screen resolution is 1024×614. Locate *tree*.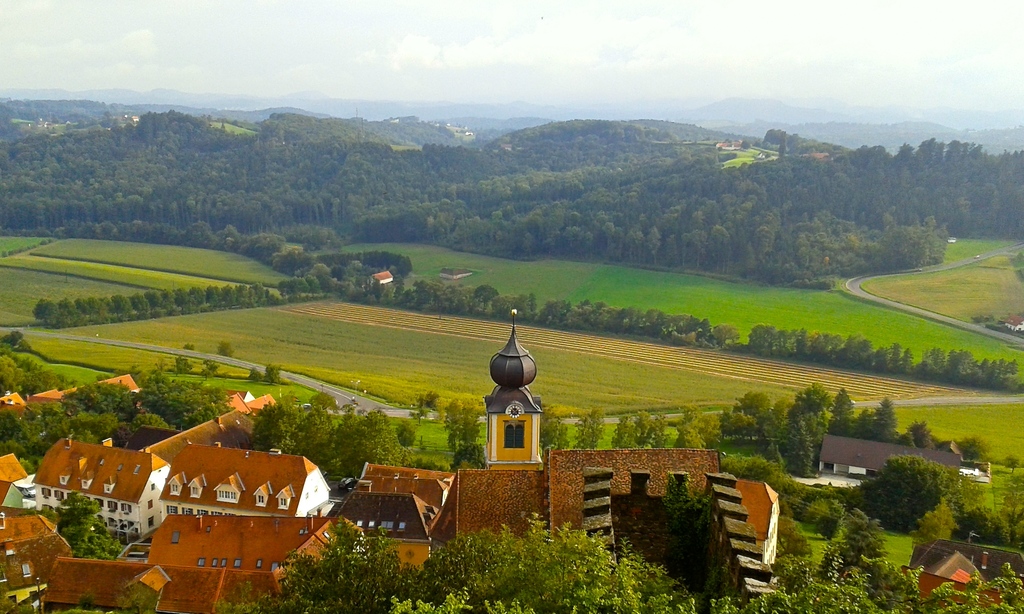
left=47, top=493, right=125, bottom=563.
